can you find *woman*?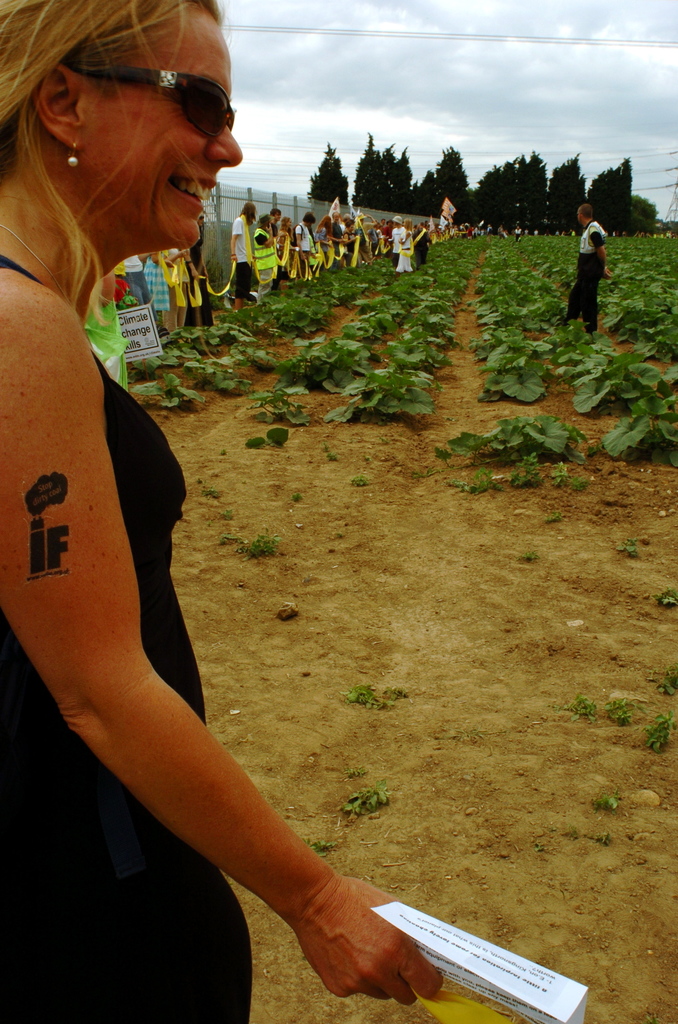
Yes, bounding box: bbox(341, 223, 354, 273).
